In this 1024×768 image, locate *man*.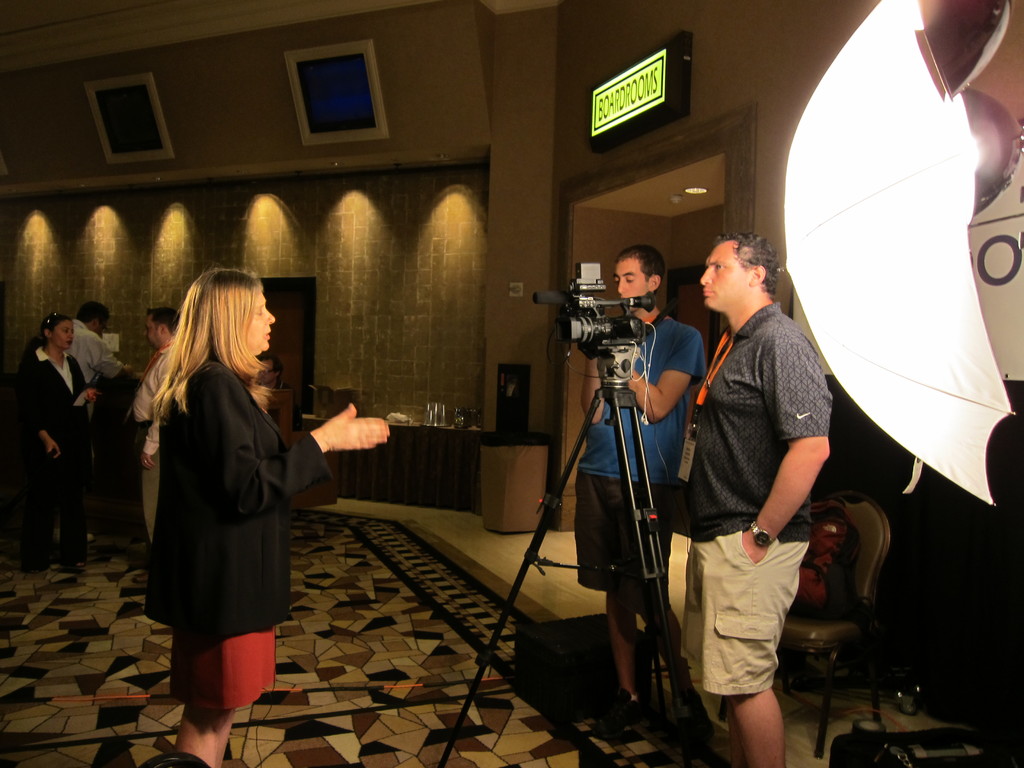
Bounding box: rect(678, 212, 863, 752).
